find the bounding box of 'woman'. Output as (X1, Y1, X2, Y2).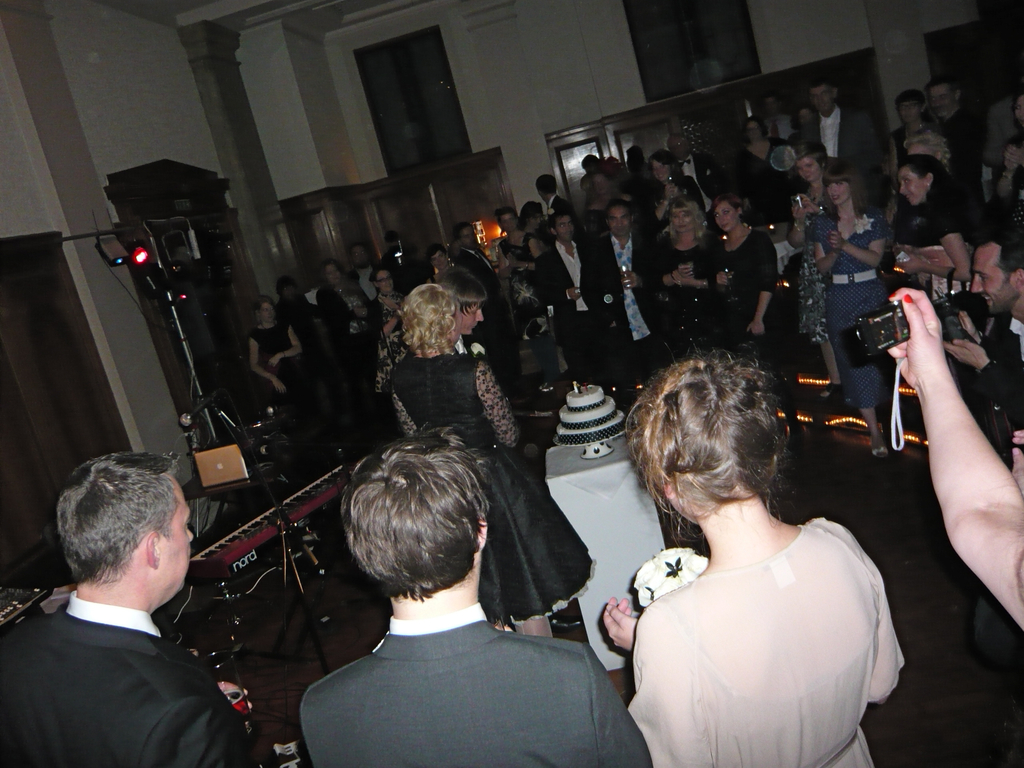
(497, 214, 580, 401).
